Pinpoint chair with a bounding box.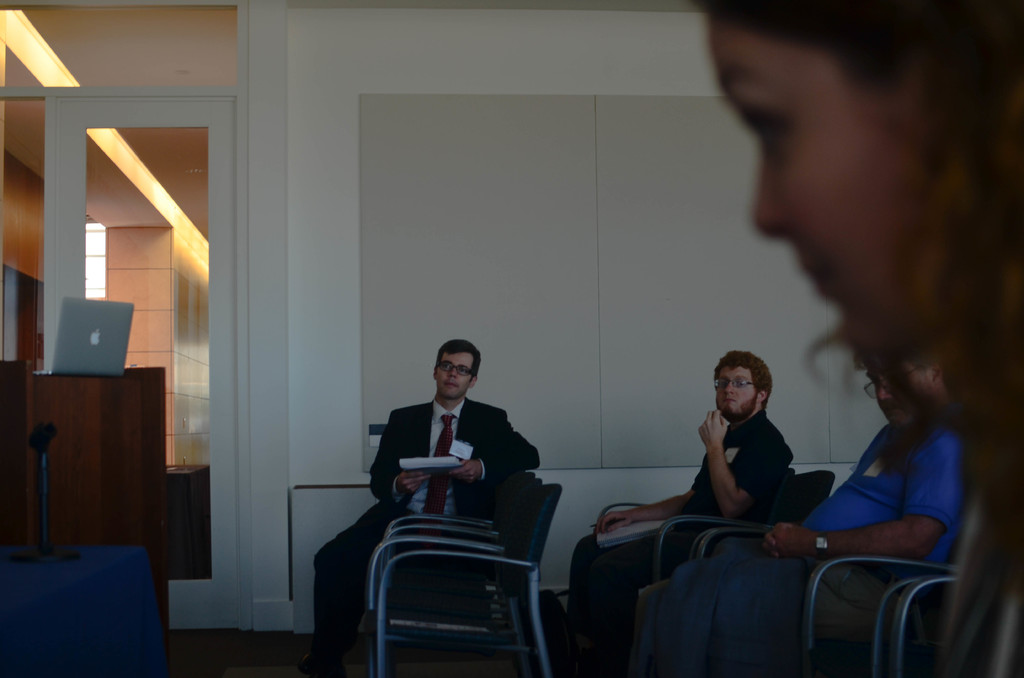
(379, 474, 535, 676).
